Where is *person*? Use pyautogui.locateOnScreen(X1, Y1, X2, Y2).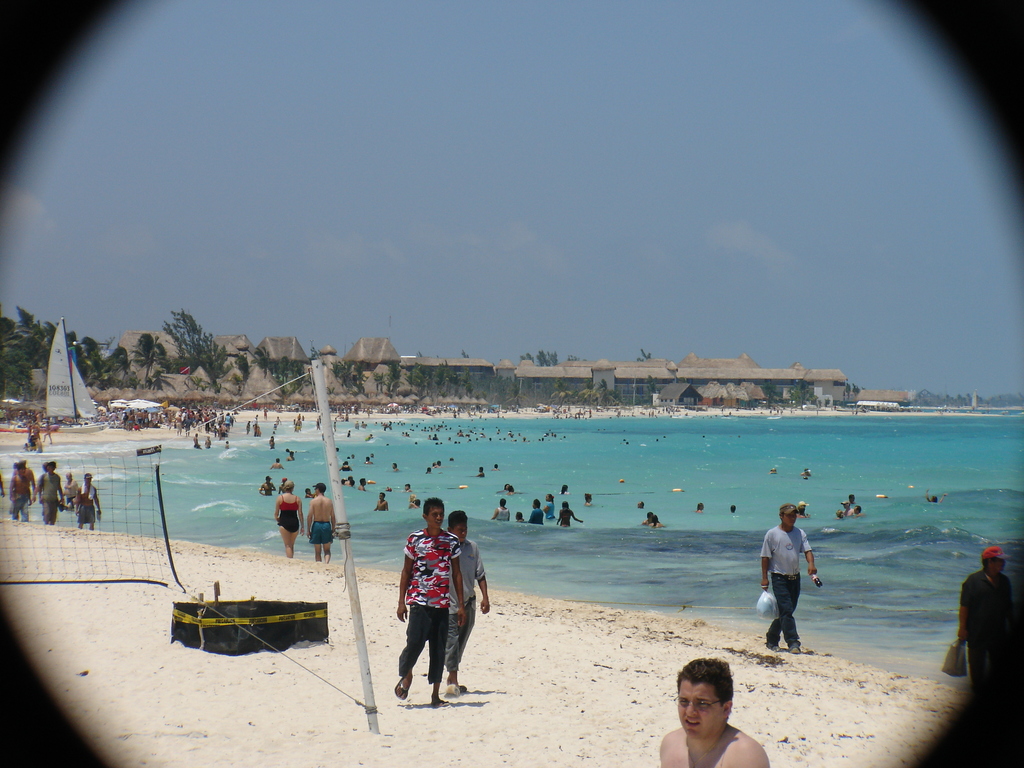
pyautogui.locateOnScreen(359, 478, 367, 491).
